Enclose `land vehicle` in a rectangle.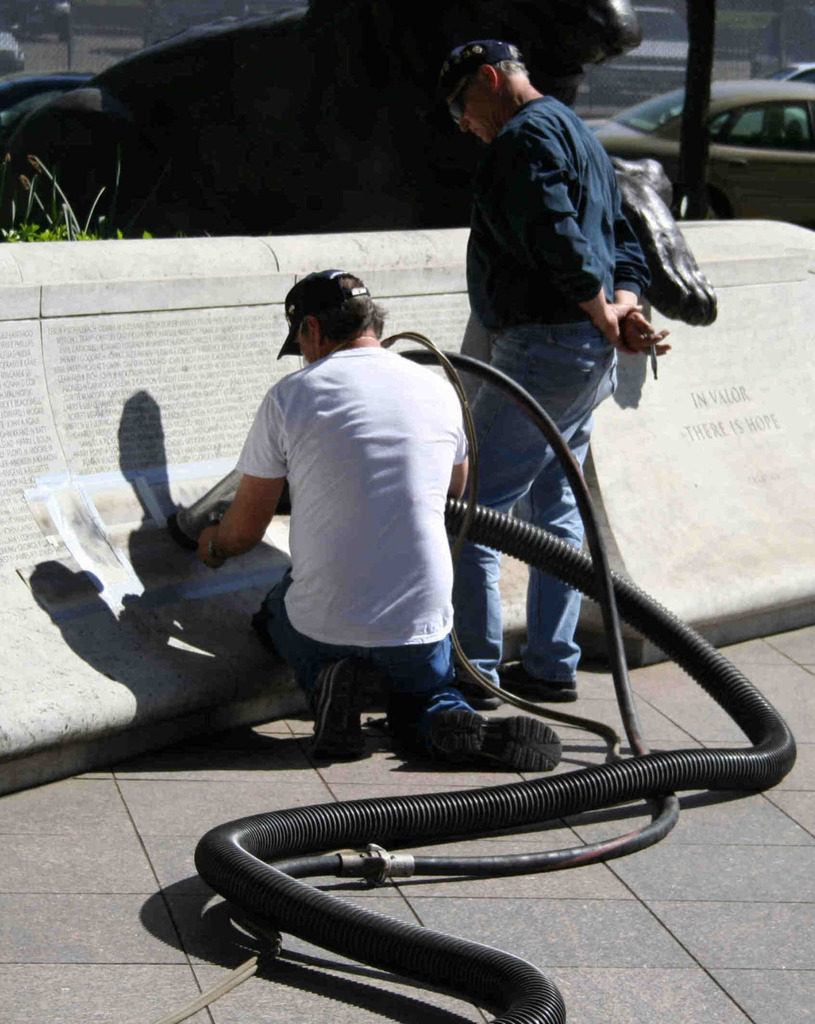
box=[578, 76, 814, 232].
